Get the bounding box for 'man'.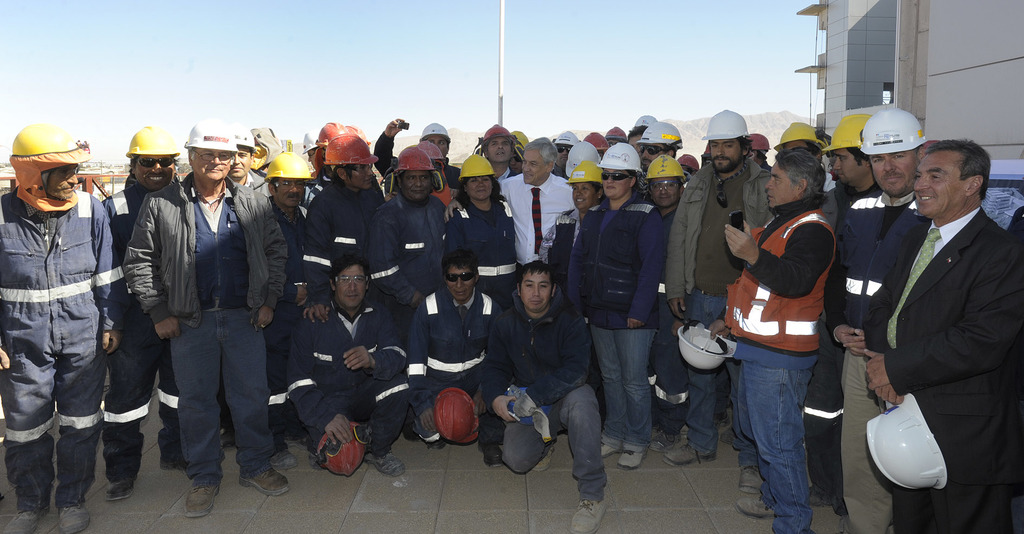
bbox=[96, 123, 191, 504].
